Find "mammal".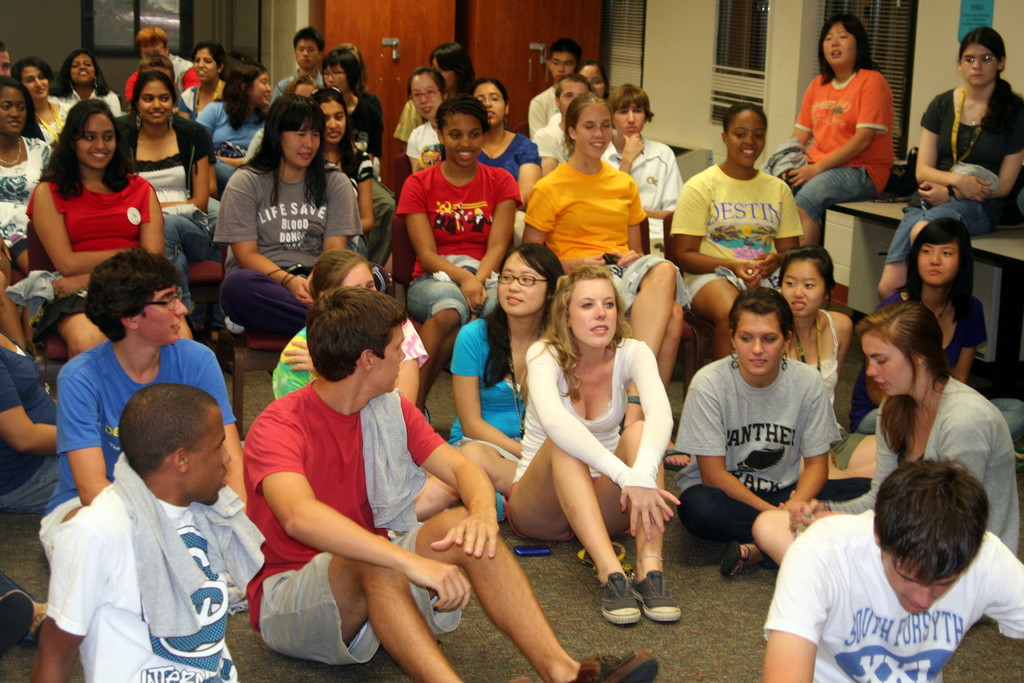
{"x1": 666, "y1": 98, "x2": 801, "y2": 358}.
